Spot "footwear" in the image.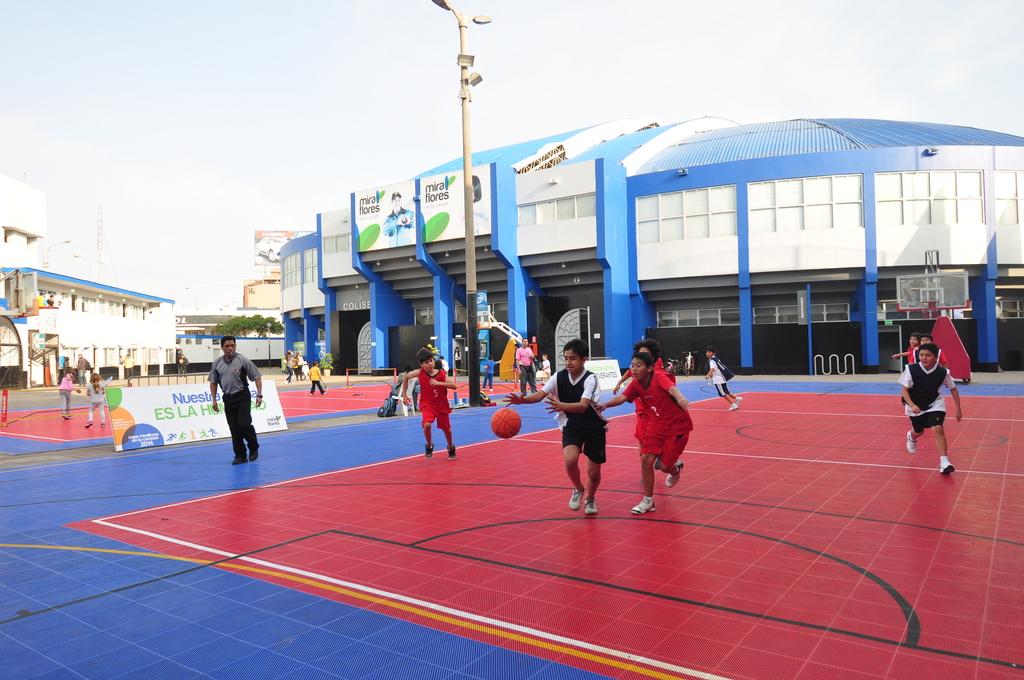
"footwear" found at (x1=905, y1=430, x2=918, y2=455).
